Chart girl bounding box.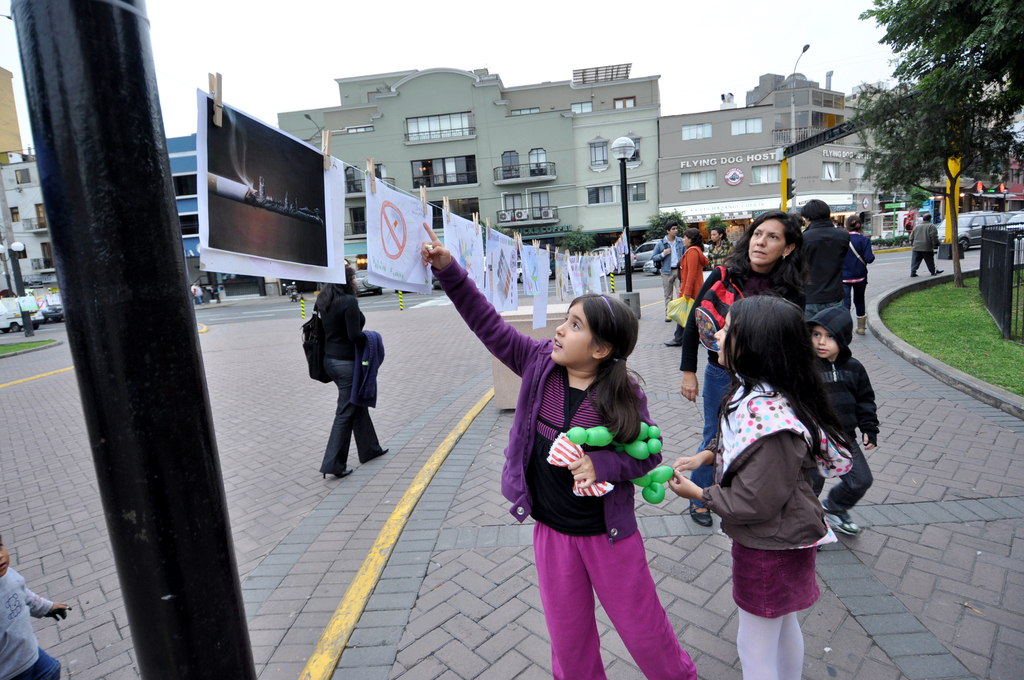
Charted: l=421, t=223, r=700, b=679.
